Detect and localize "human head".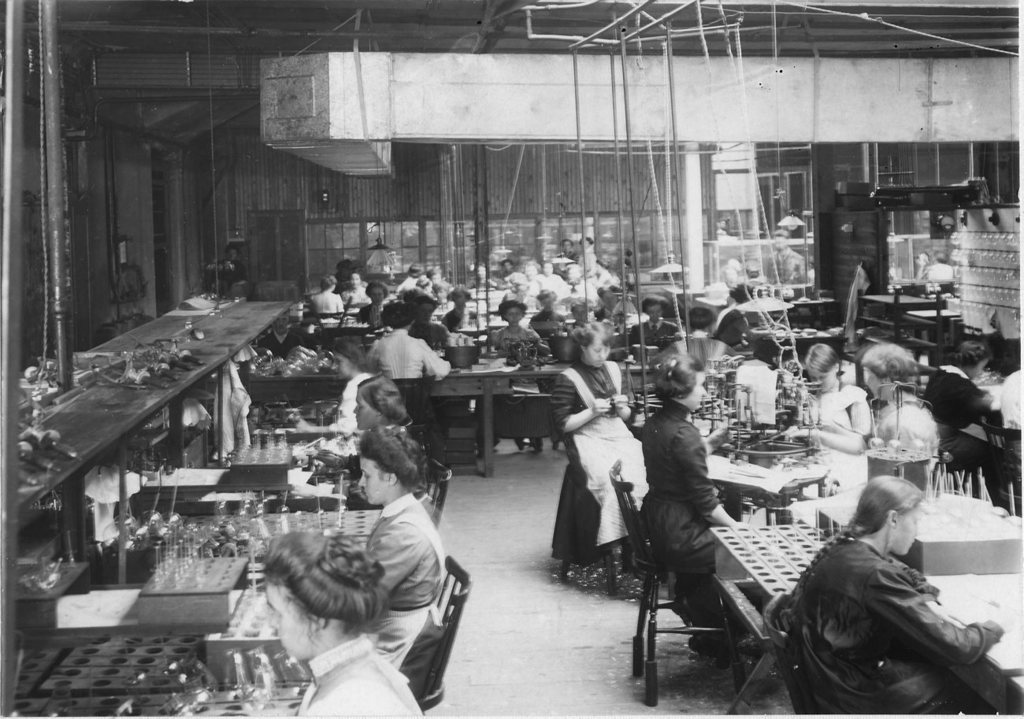
Localized at box(640, 295, 673, 321).
